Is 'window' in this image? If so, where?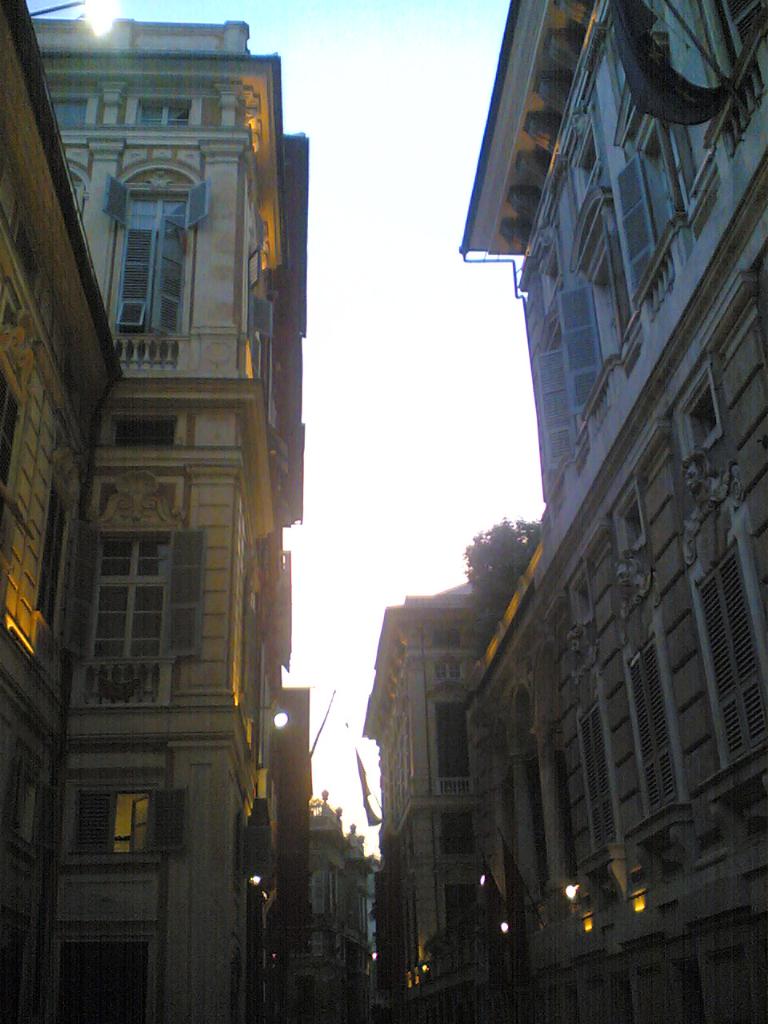
Yes, at bbox=(439, 810, 478, 857).
